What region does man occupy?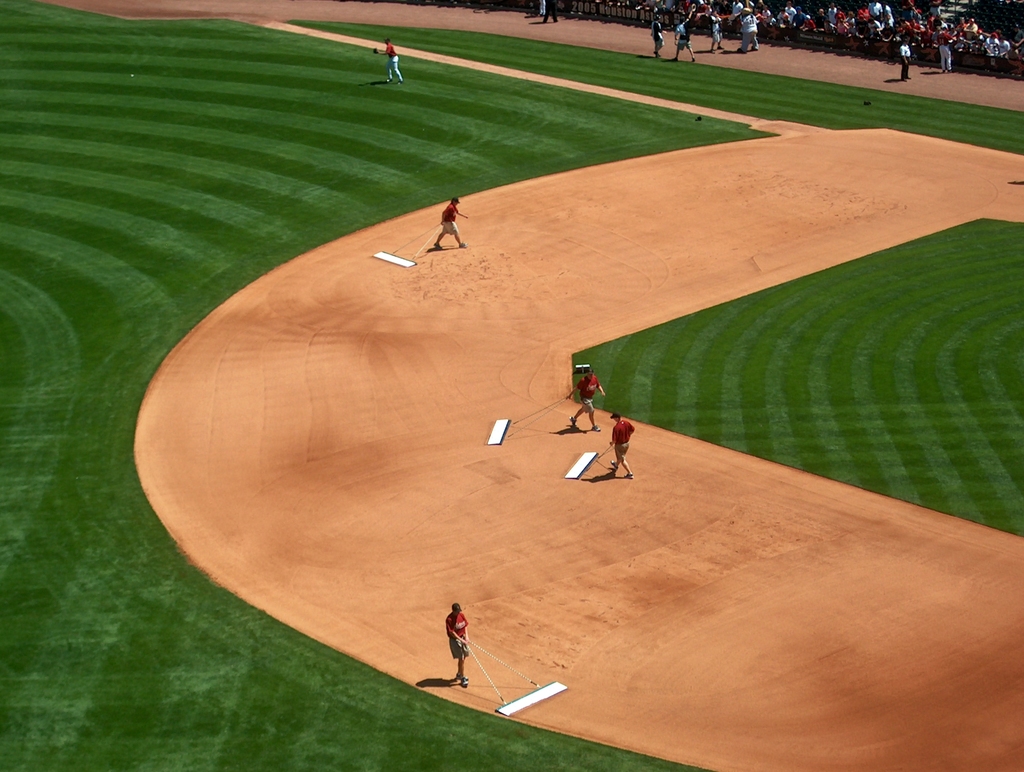
673/1/696/61.
